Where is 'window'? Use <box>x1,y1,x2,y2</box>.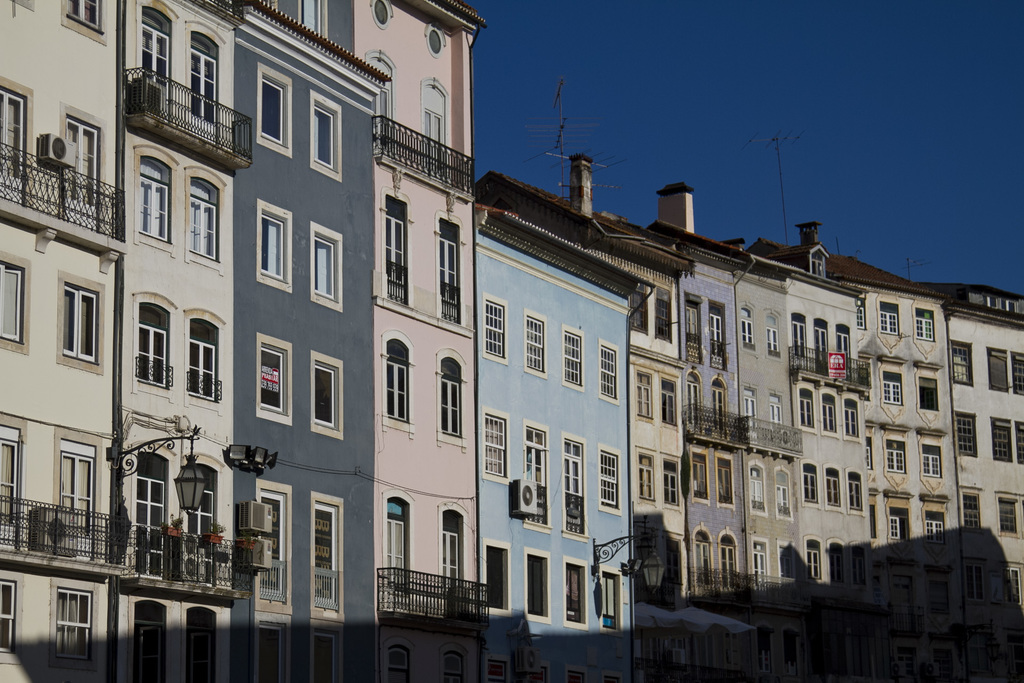
<box>643,456,650,498</box>.
